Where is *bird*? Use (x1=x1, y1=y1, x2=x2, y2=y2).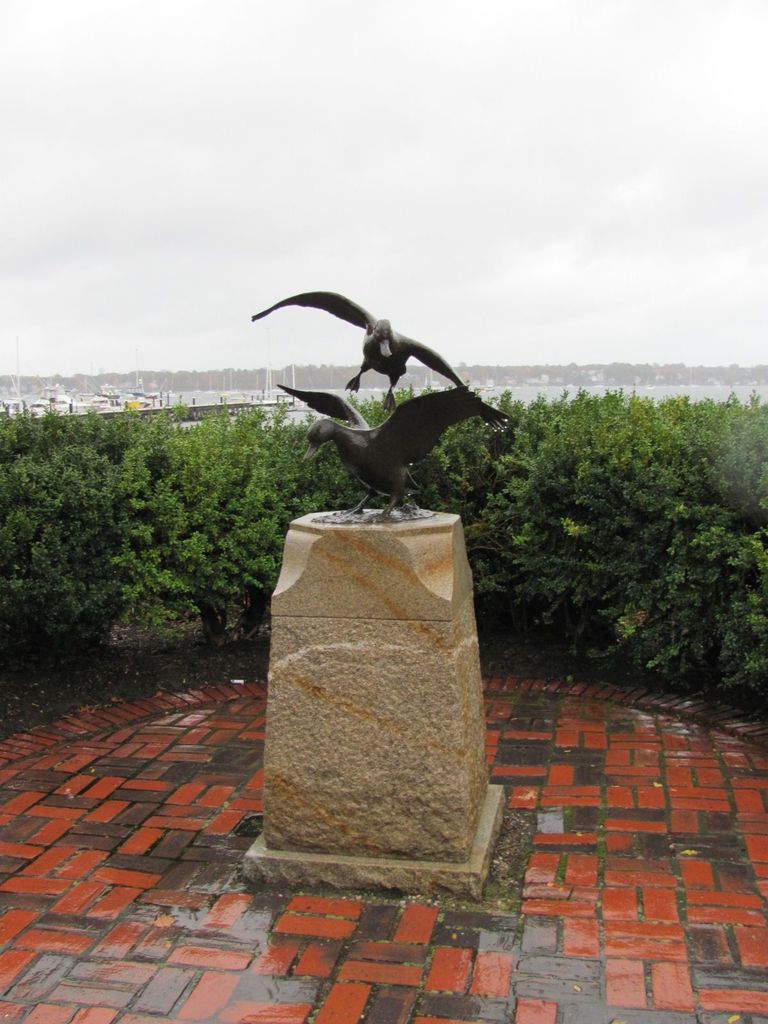
(x1=248, y1=288, x2=464, y2=419).
